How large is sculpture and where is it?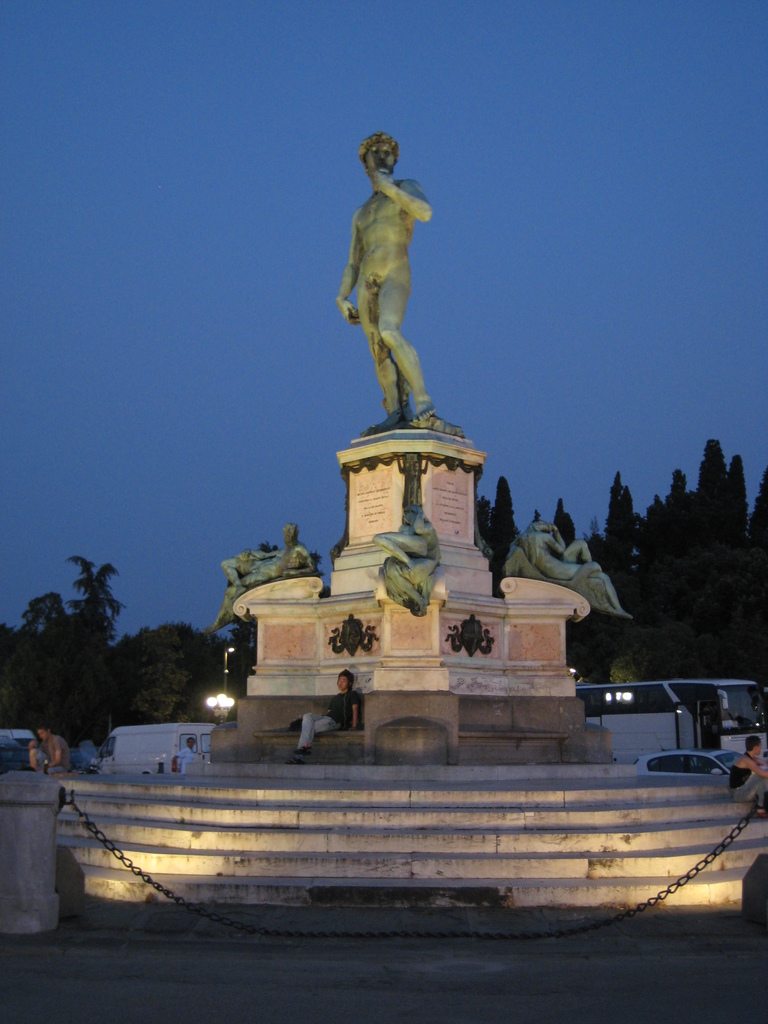
Bounding box: locate(218, 528, 342, 628).
